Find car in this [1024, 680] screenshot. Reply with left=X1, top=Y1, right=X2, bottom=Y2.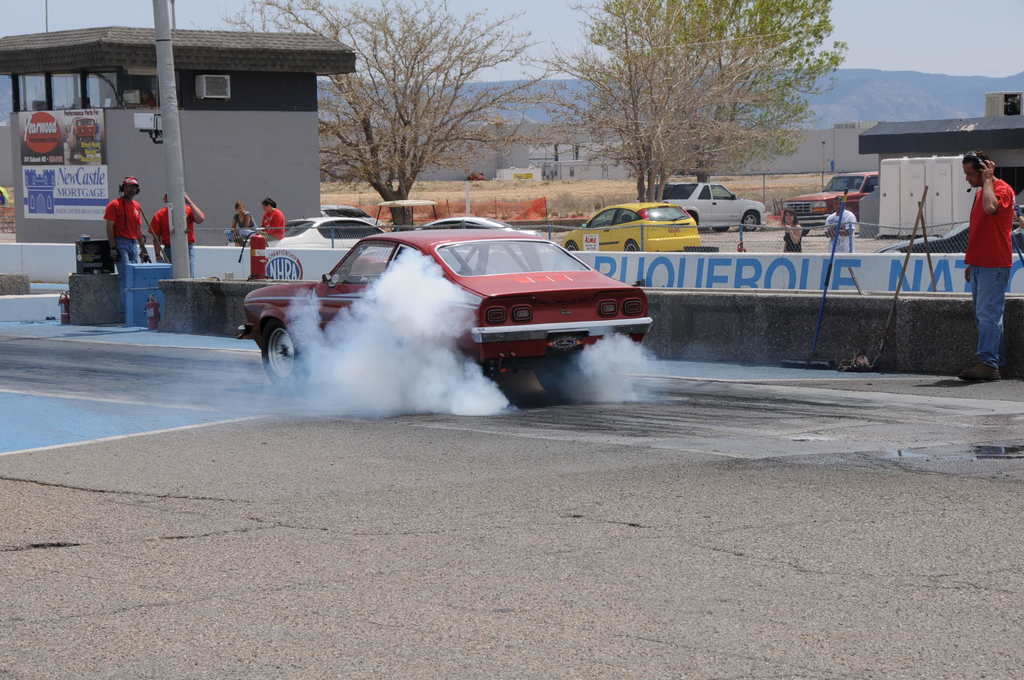
left=561, top=197, right=699, bottom=255.
